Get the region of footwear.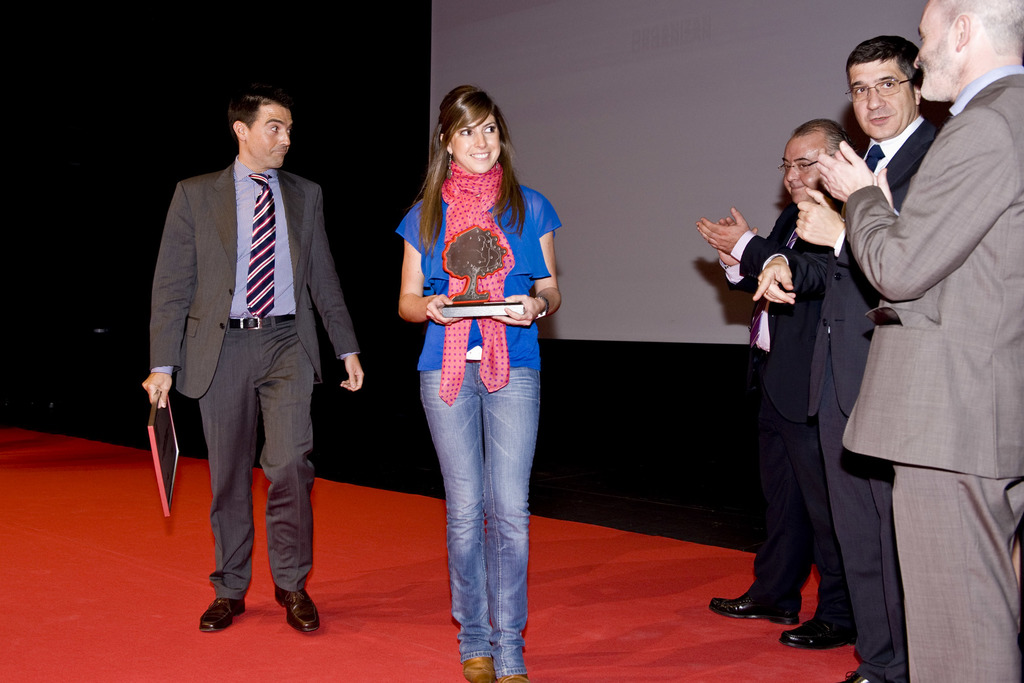
[781, 614, 851, 650].
